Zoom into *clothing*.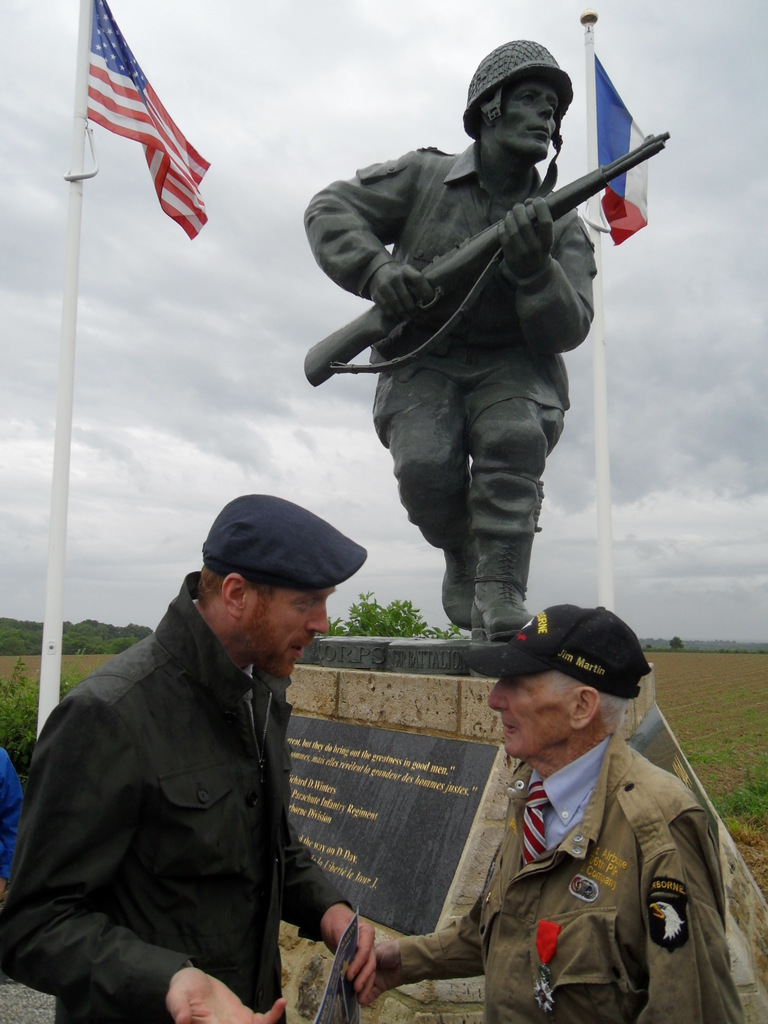
Zoom target: [x1=400, y1=725, x2=748, y2=1023].
